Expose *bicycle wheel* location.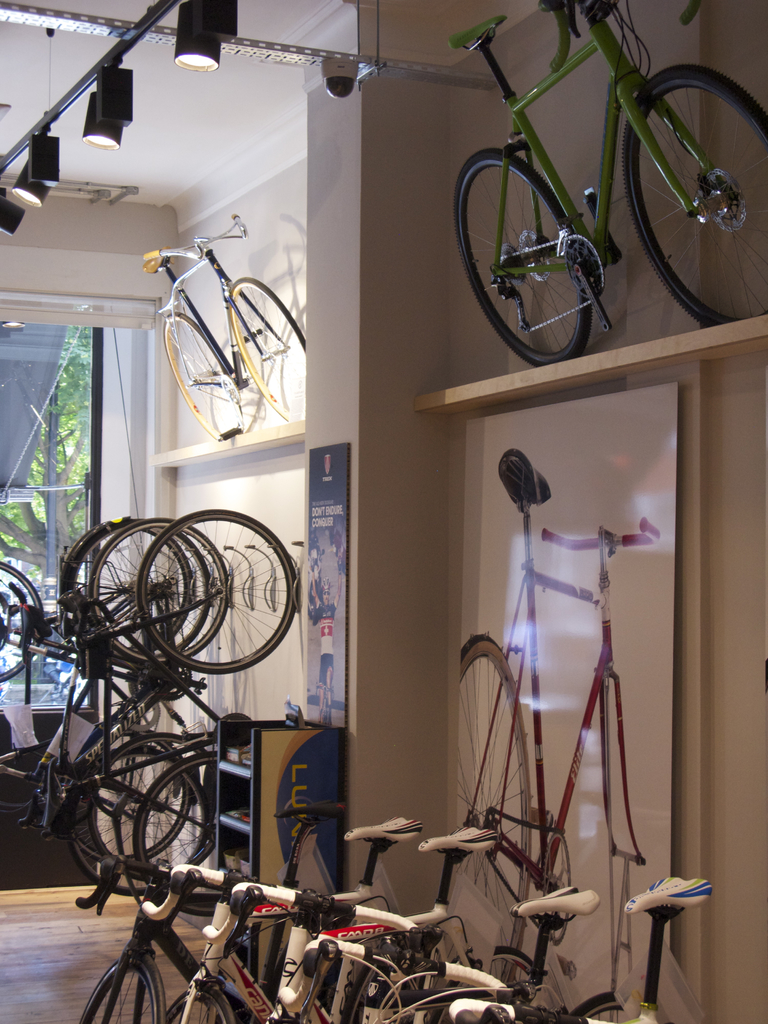
Exposed at BBox(136, 509, 300, 673).
